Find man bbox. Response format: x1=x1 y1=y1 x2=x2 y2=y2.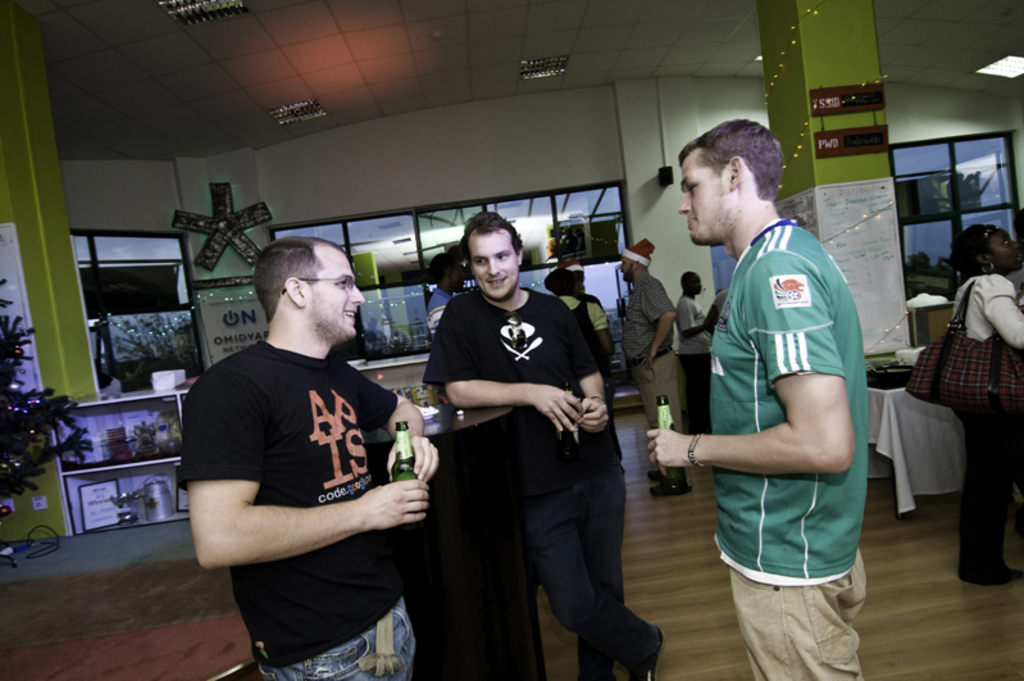
x1=613 y1=232 x2=682 y2=505.
